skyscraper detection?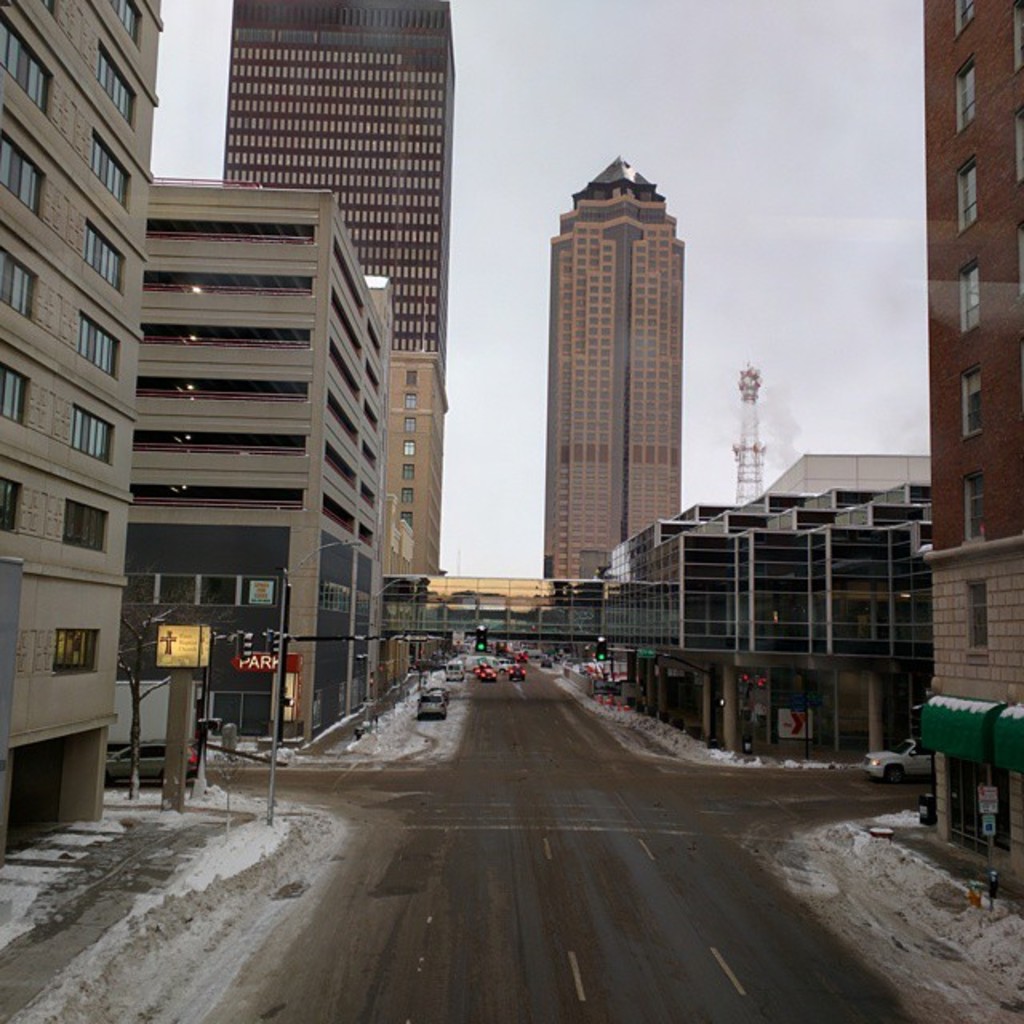
{"left": 915, "top": 0, "right": 1022, "bottom": 893}
